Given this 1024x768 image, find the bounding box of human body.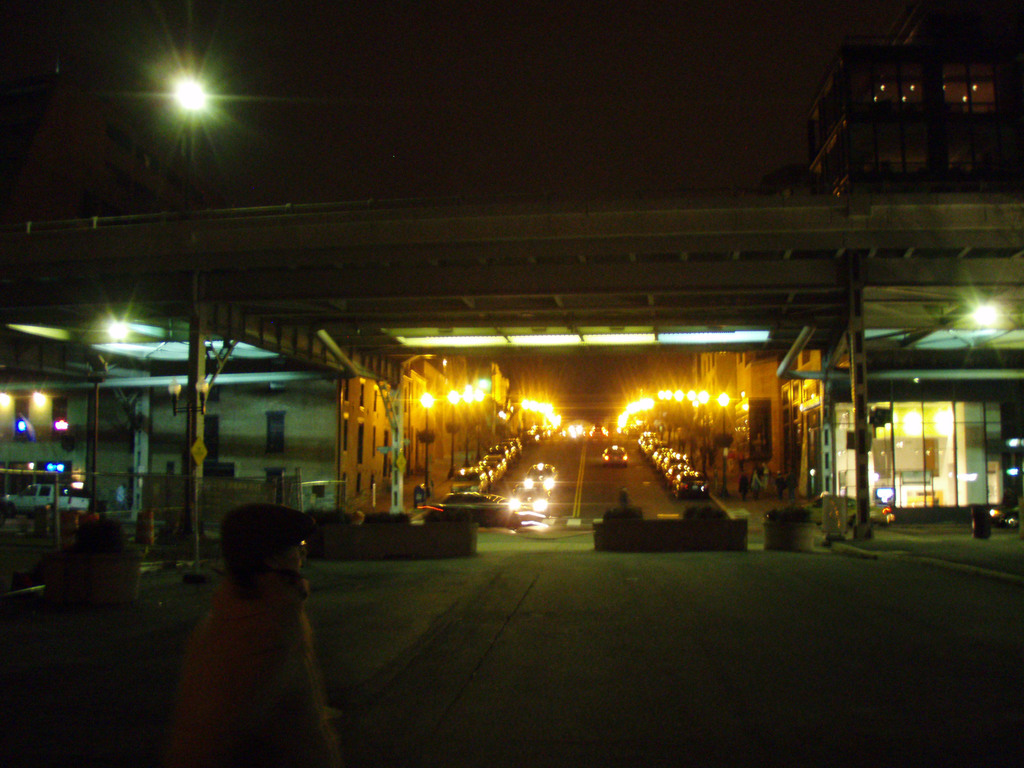
select_region(751, 476, 759, 501).
